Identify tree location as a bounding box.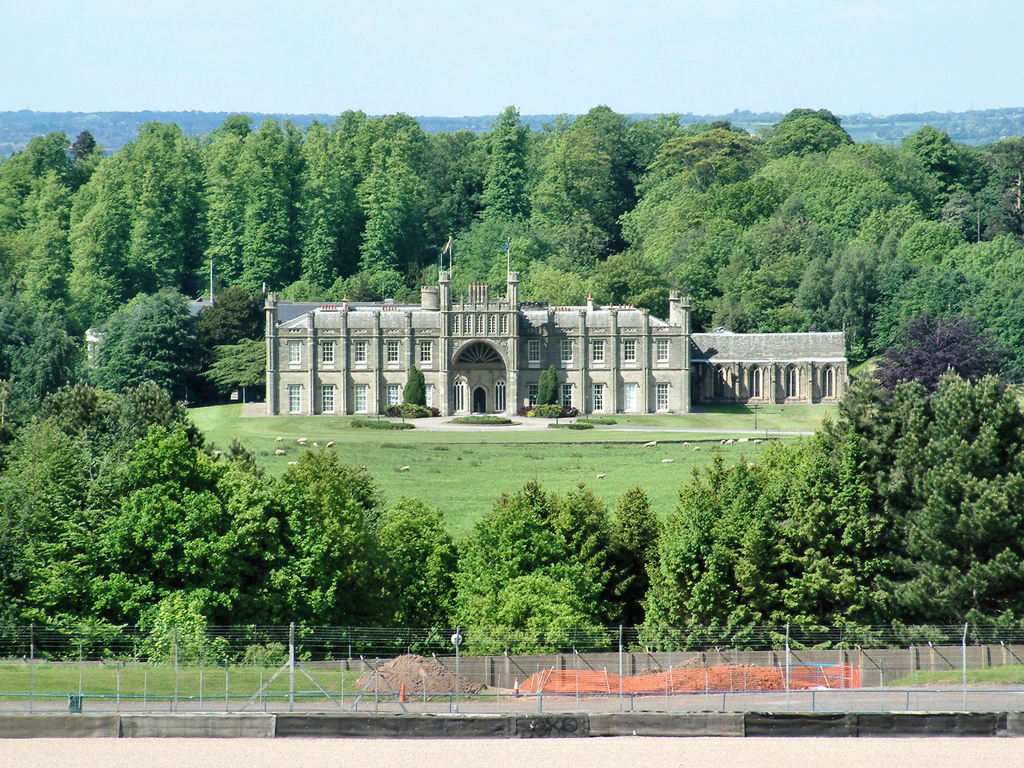
select_region(212, 108, 297, 305).
